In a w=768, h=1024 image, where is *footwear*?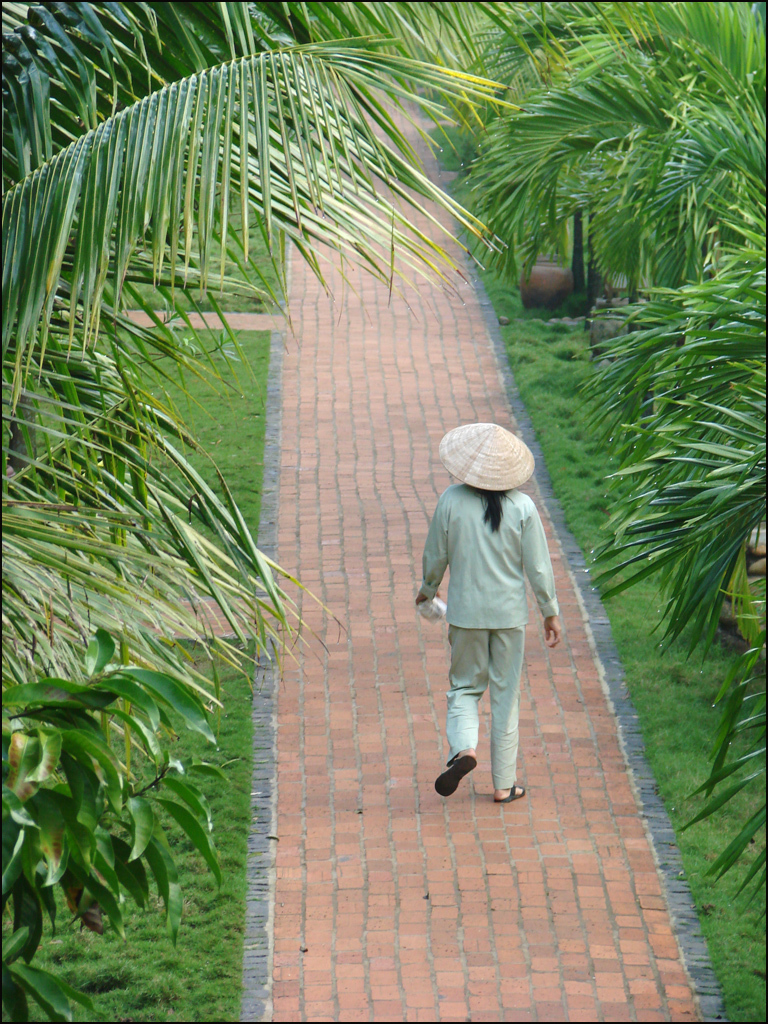
locate(496, 784, 526, 806).
